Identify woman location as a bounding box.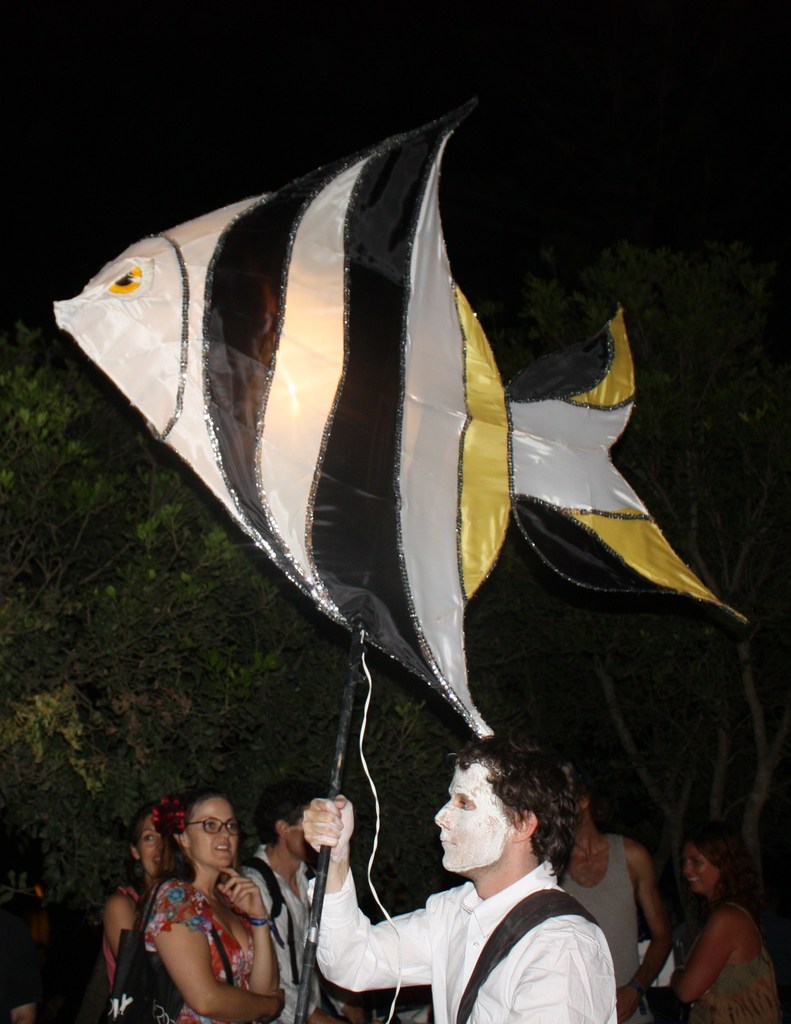
rect(102, 808, 165, 991).
